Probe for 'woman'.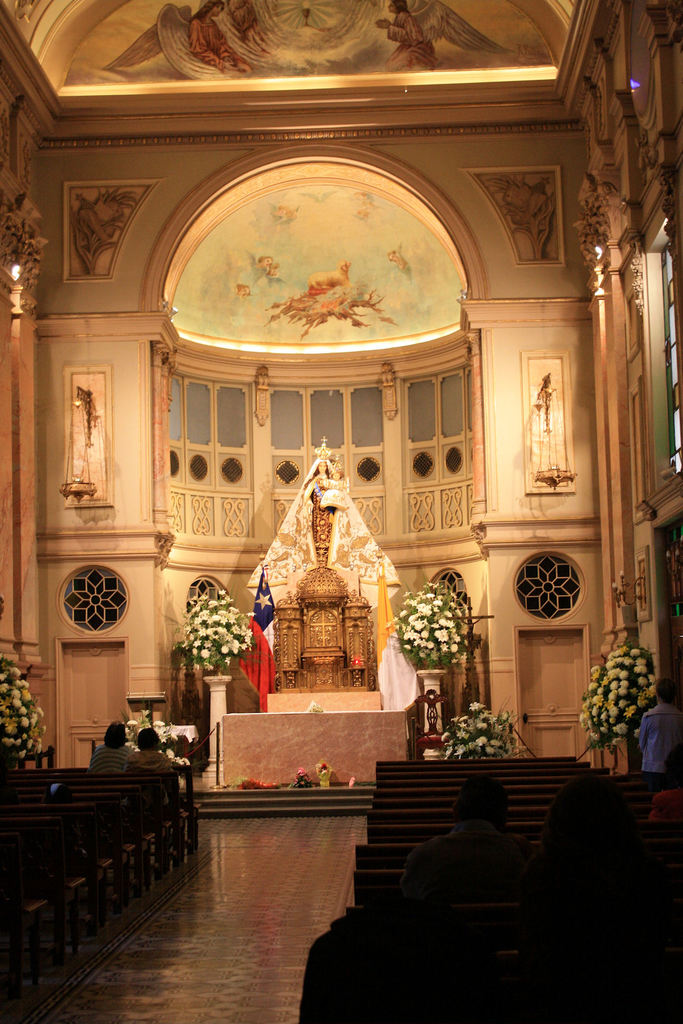
Probe result: x1=90 y1=719 x2=136 y2=771.
